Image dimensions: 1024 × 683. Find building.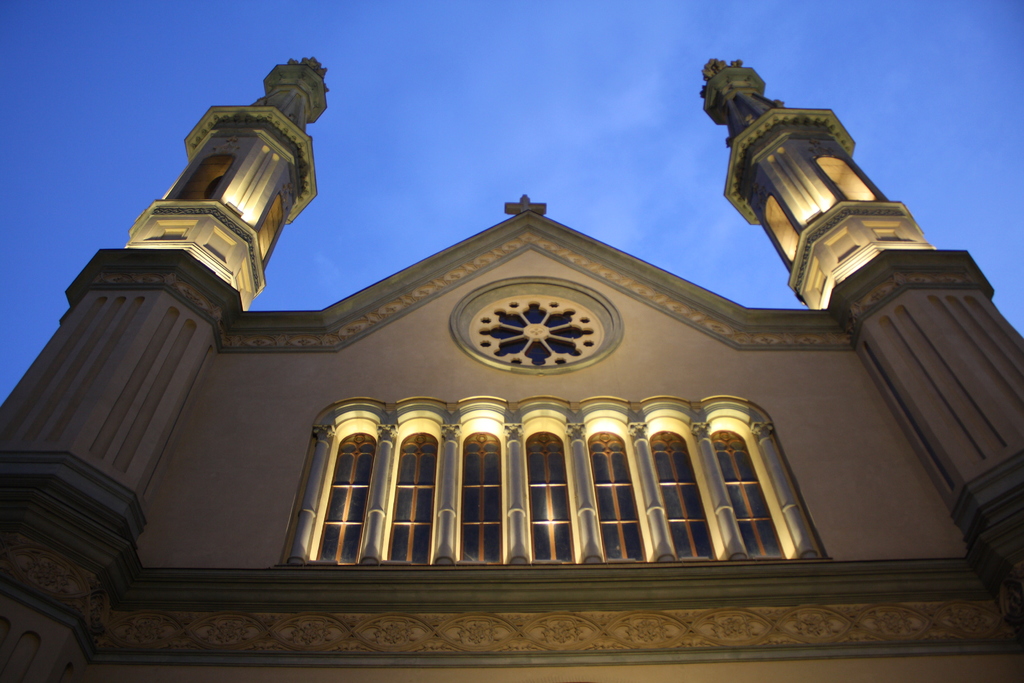
[x1=0, y1=58, x2=1022, y2=682].
